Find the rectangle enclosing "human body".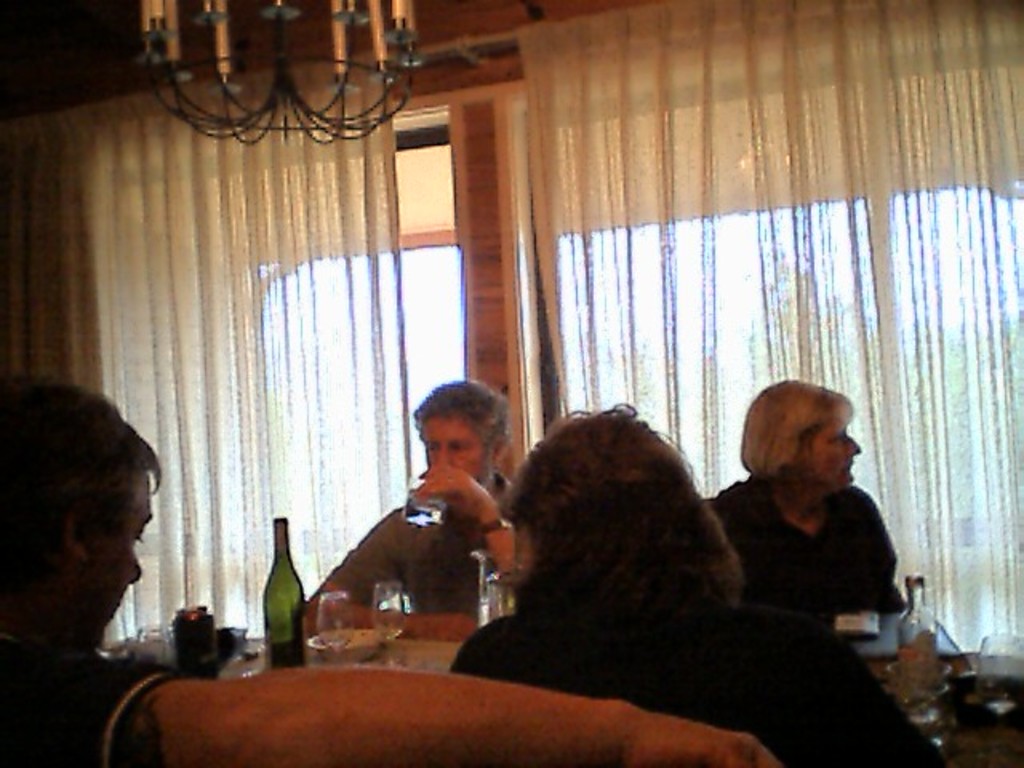
{"x1": 310, "y1": 371, "x2": 518, "y2": 643}.
